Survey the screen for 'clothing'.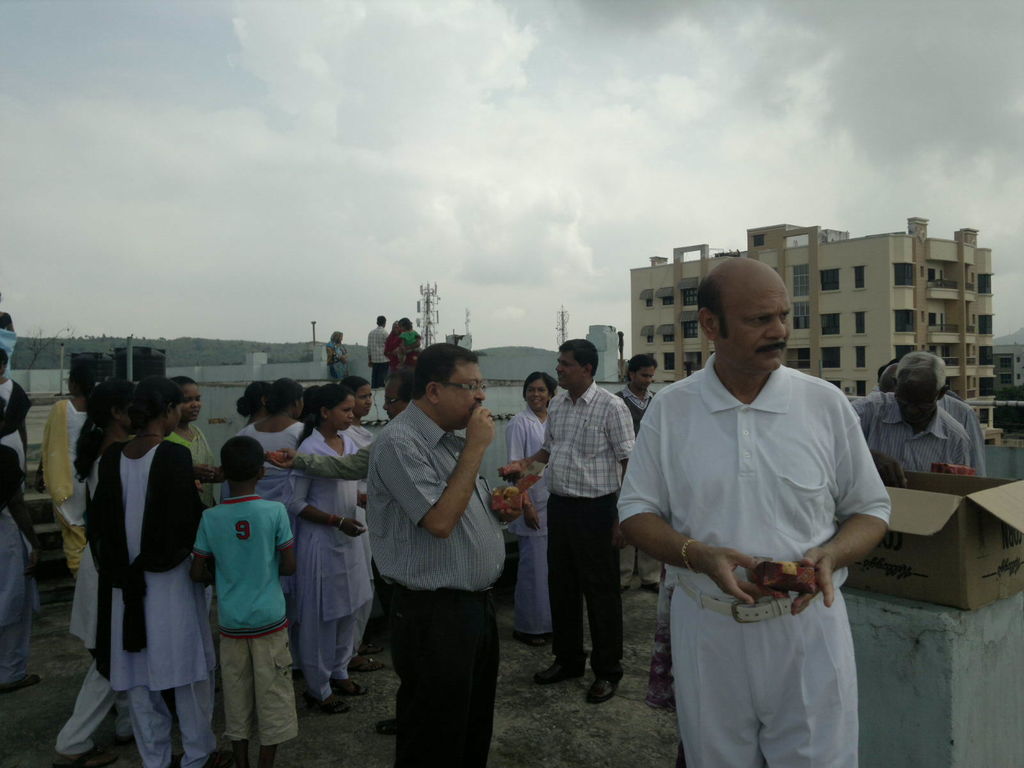
Survey found: <region>243, 406, 317, 507</region>.
